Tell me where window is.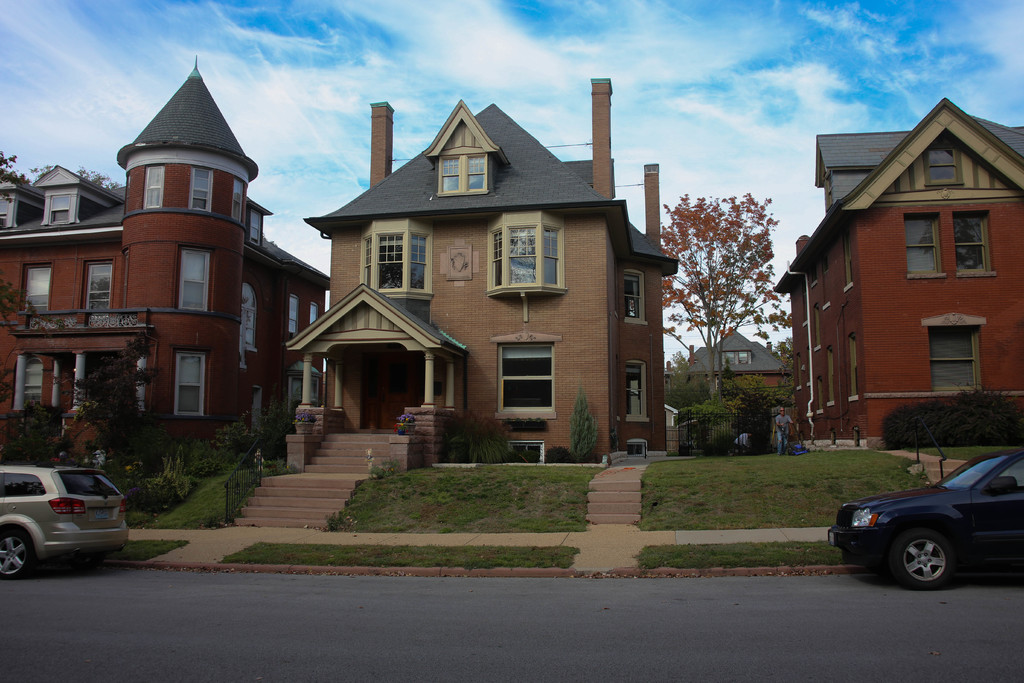
window is at bbox(186, 167, 219, 213).
